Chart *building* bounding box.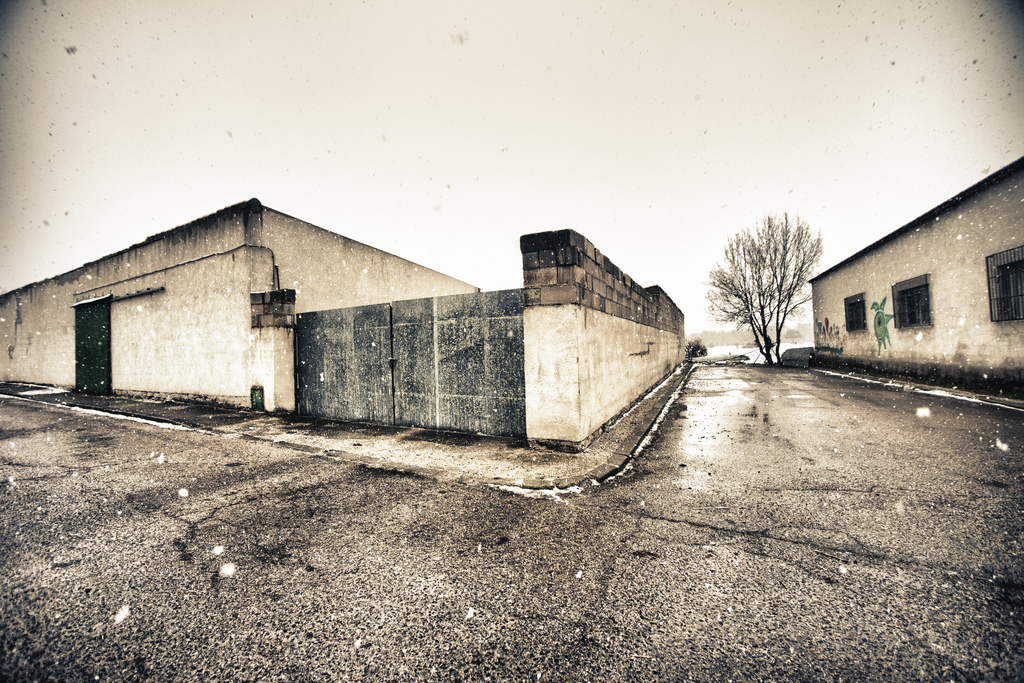
Charted: [x1=808, y1=152, x2=1023, y2=386].
